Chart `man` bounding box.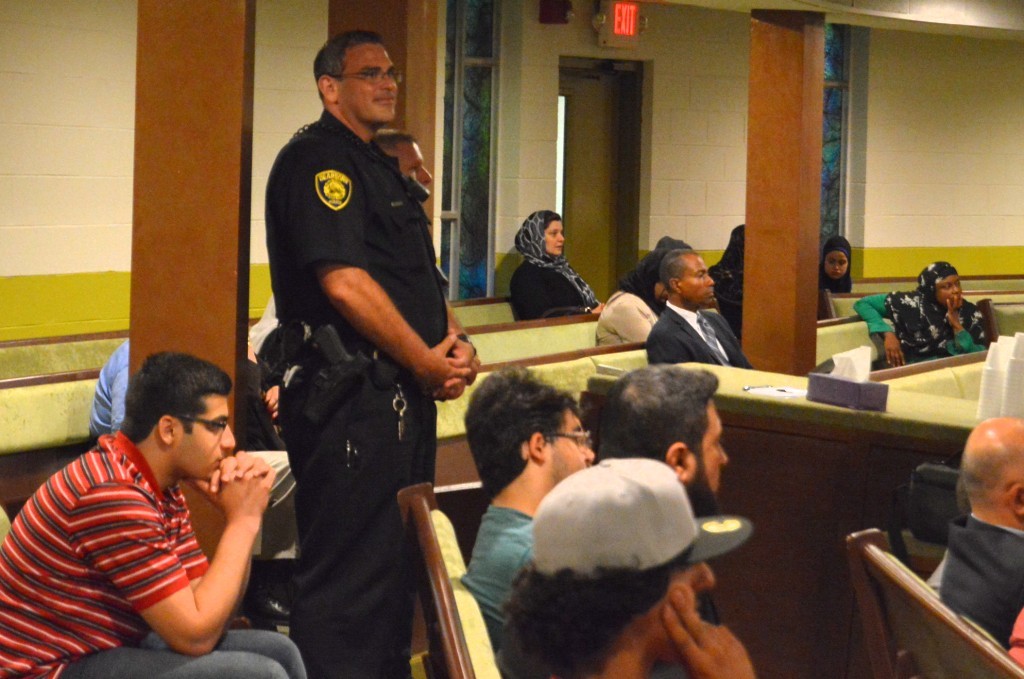
Charted: <box>488,461,756,678</box>.
